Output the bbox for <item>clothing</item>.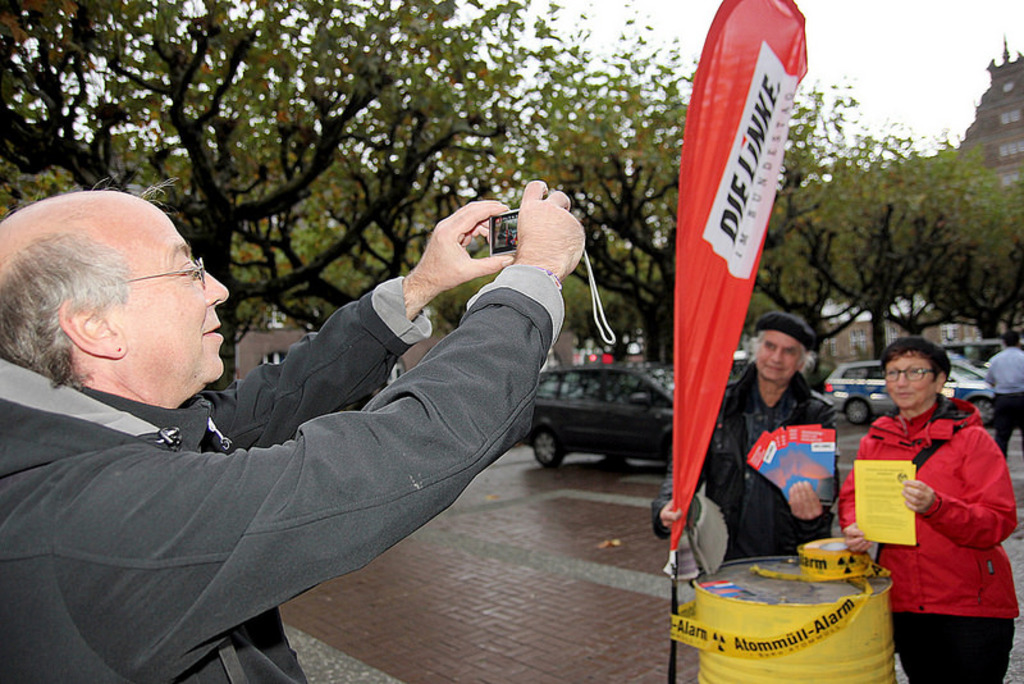
{"left": 655, "top": 357, "right": 849, "bottom": 561}.
